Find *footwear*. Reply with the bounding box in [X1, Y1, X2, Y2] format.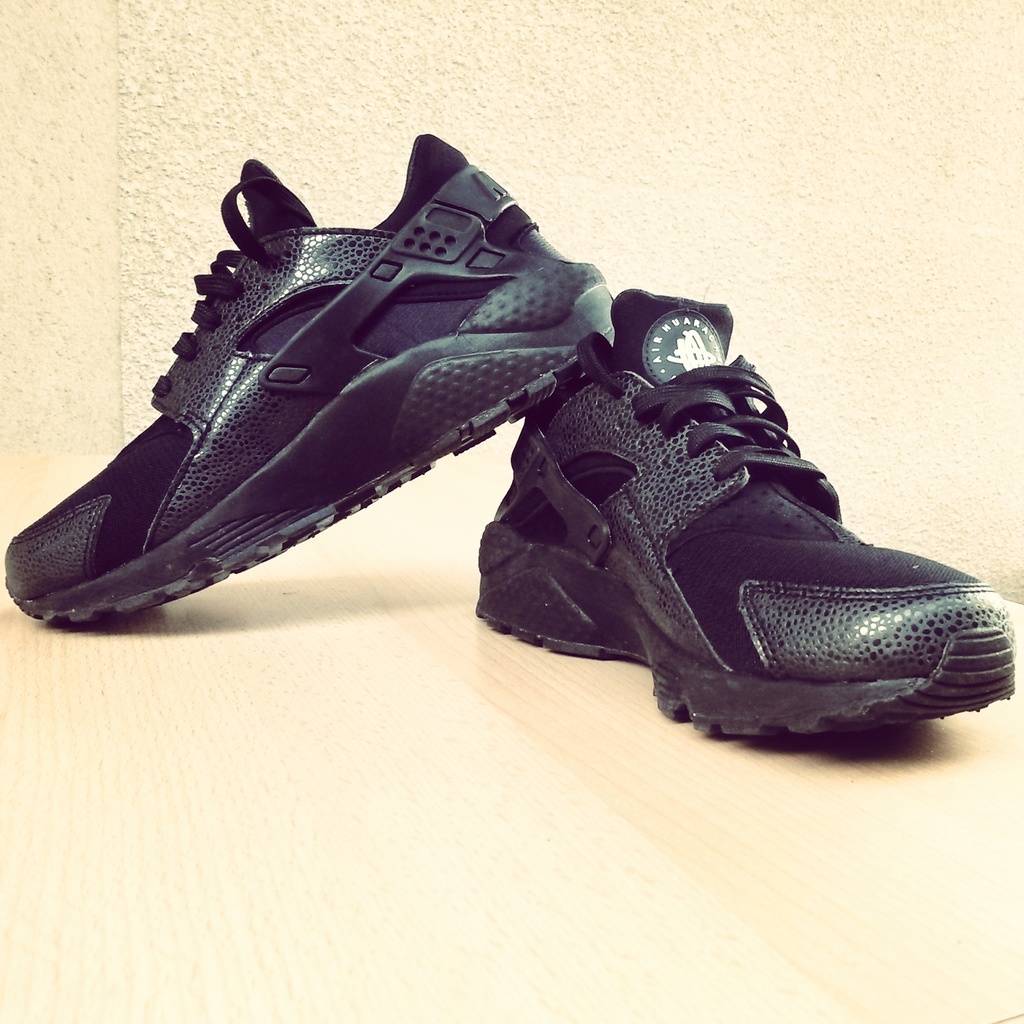
[4, 133, 617, 634].
